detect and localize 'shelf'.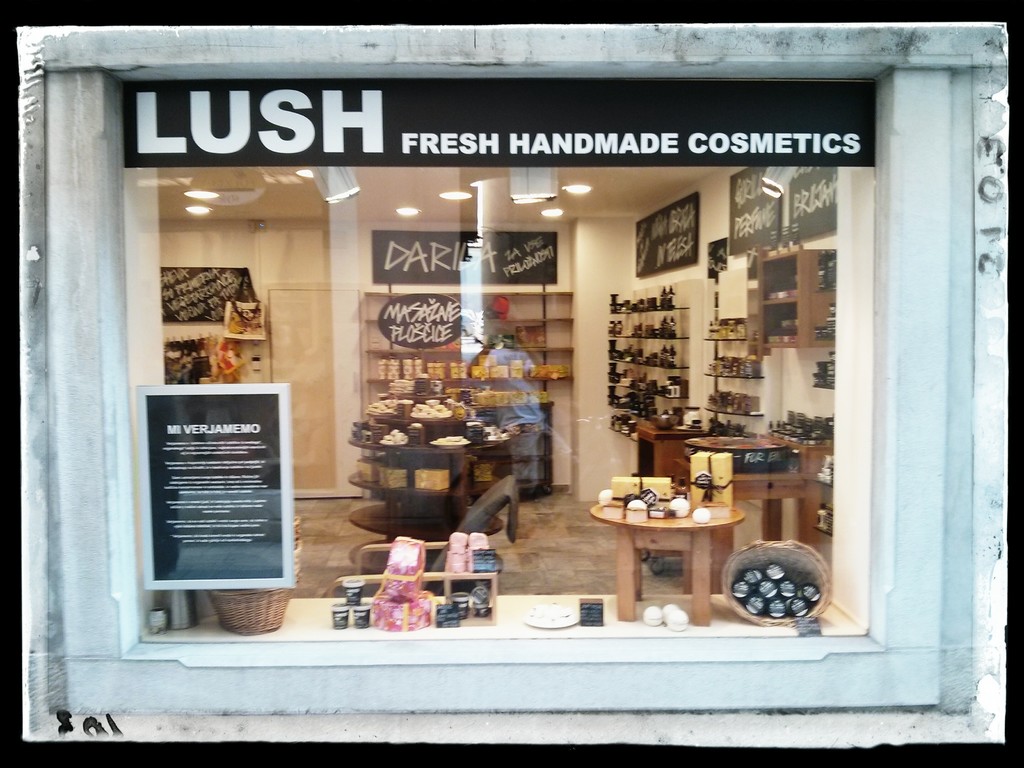
Localized at 690:326:769:426.
